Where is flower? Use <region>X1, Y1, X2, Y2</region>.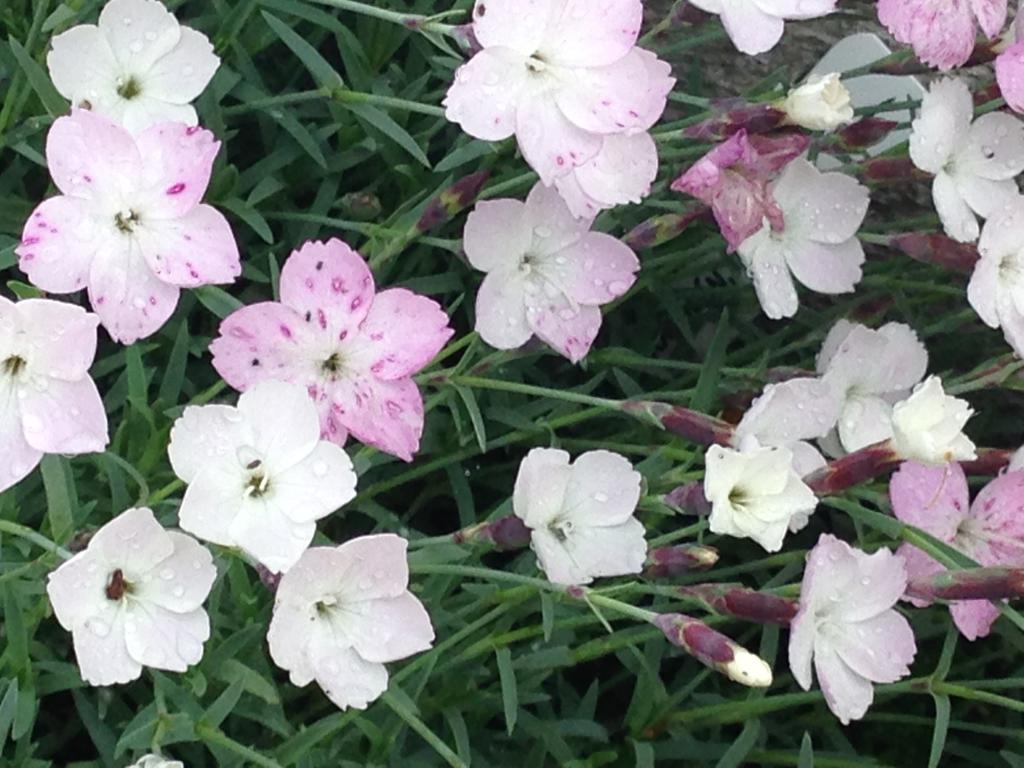
<region>684, 0, 845, 53</region>.
